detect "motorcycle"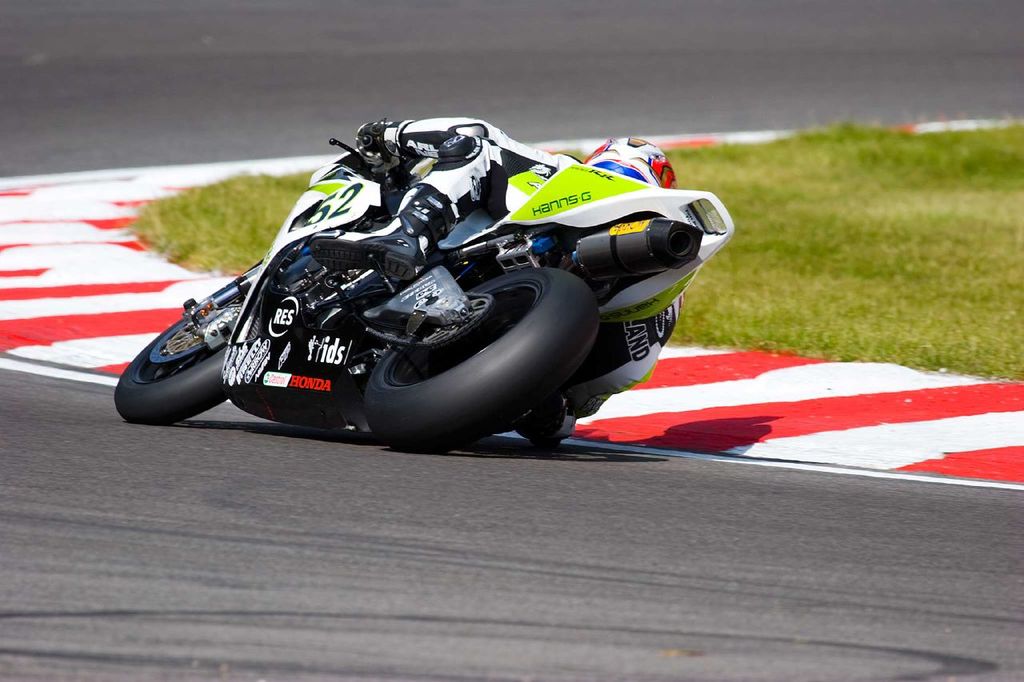
Rect(118, 125, 750, 455)
